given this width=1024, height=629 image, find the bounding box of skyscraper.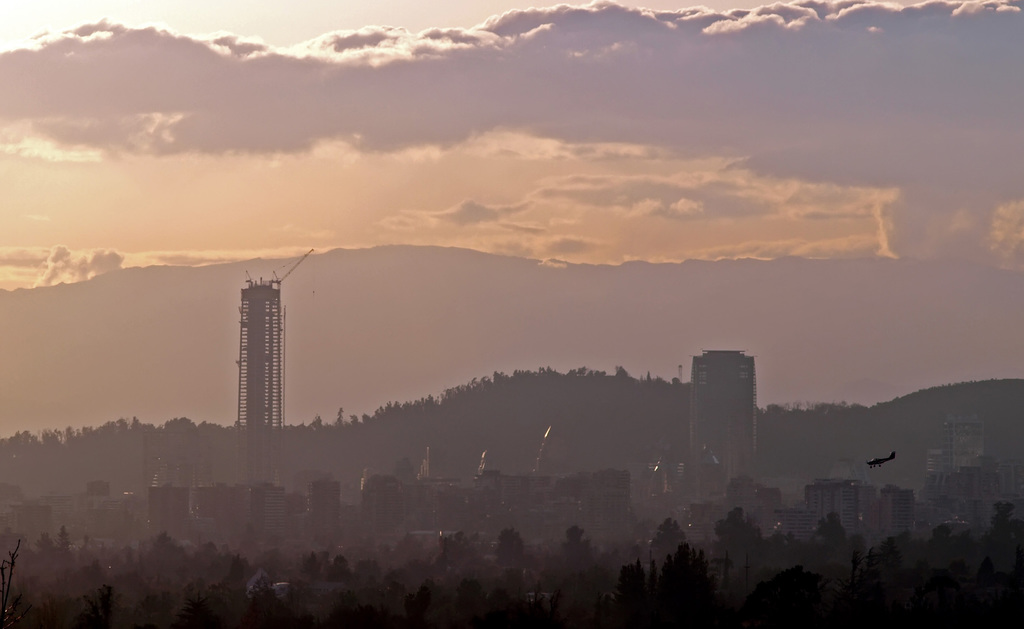
[679, 331, 779, 498].
